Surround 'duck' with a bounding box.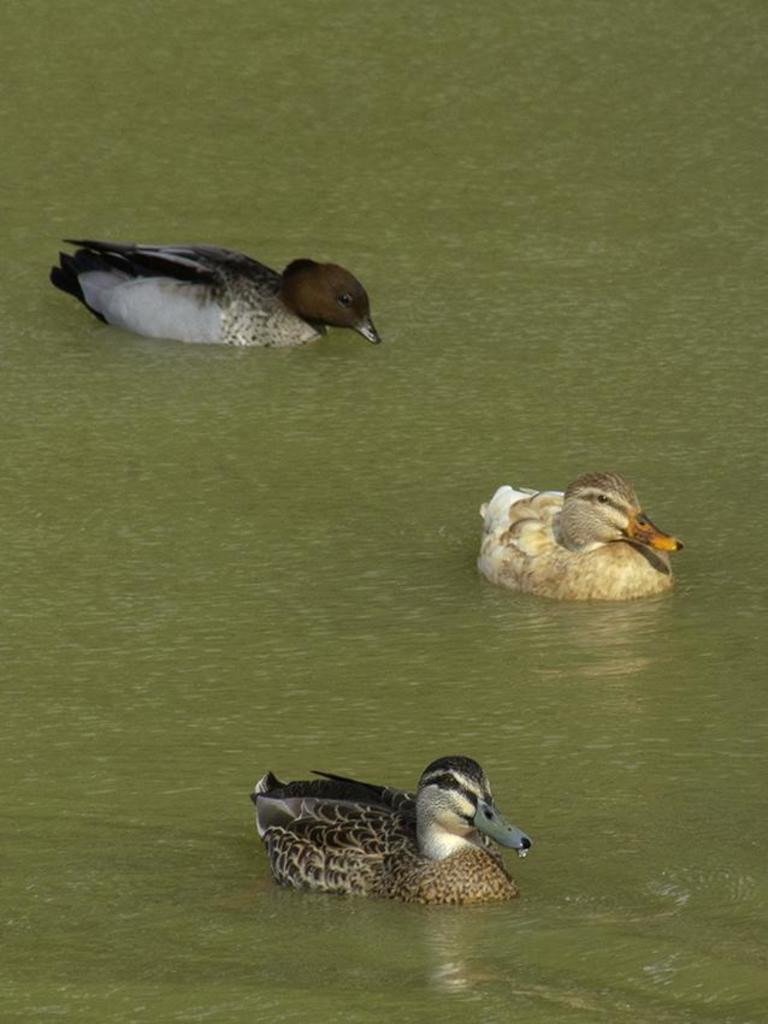
box(254, 751, 543, 900).
